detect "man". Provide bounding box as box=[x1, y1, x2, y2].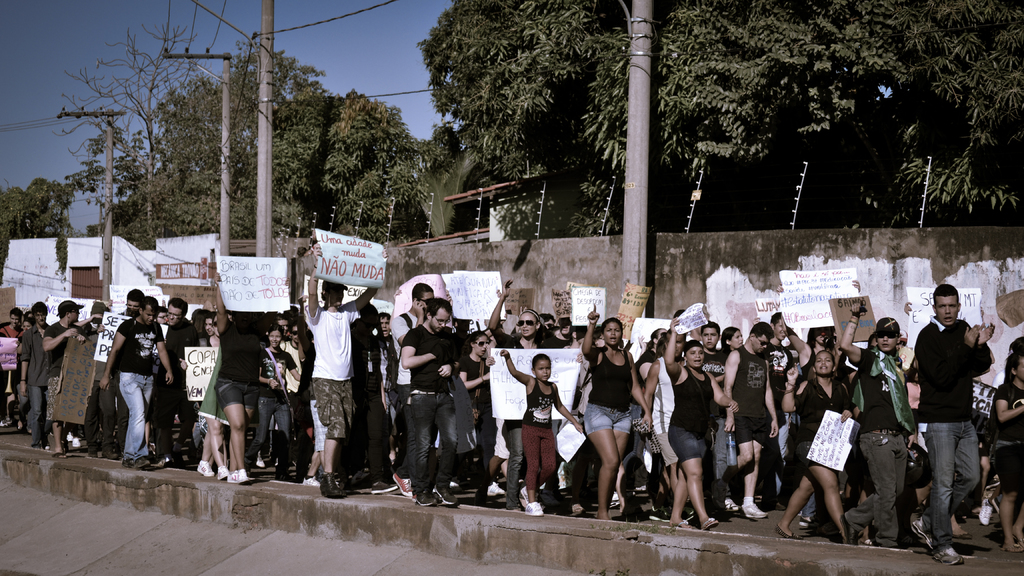
box=[917, 280, 994, 561].
